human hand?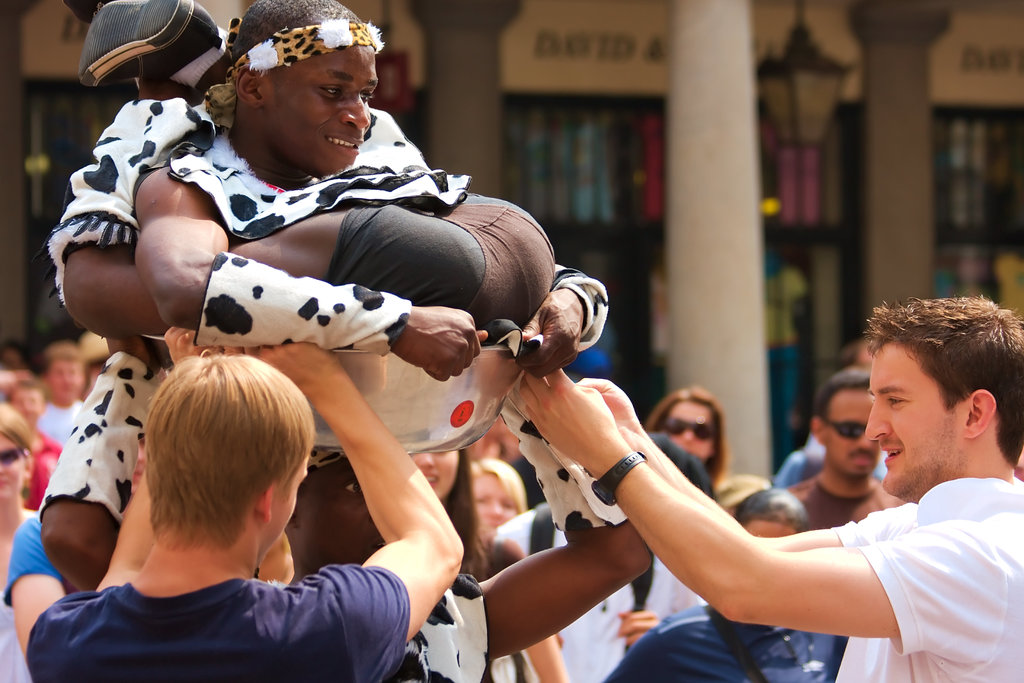
rect(242, 343, 343, 394)
